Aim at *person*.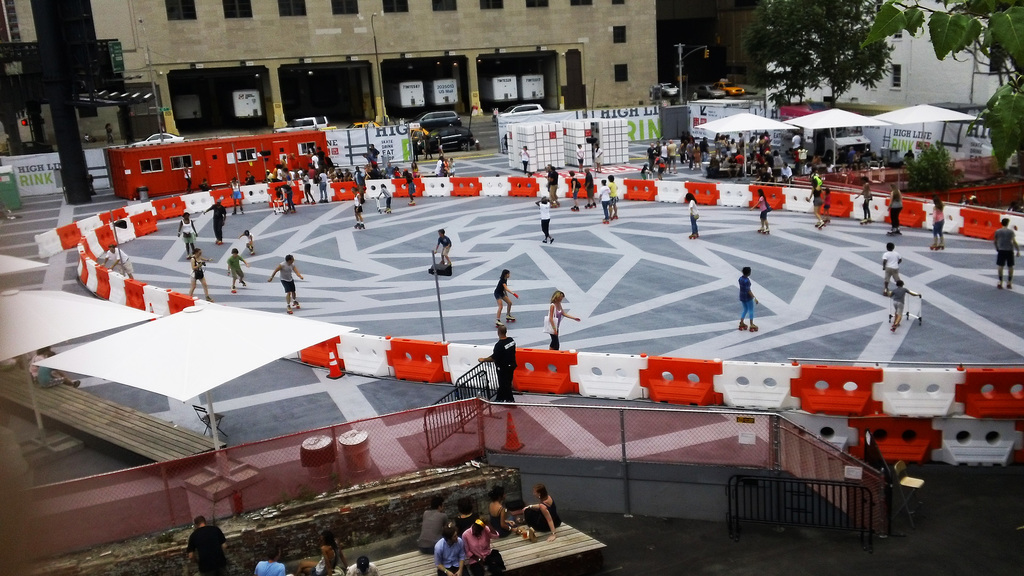
Aimed at bbox=[888, 185, 905, 236].
